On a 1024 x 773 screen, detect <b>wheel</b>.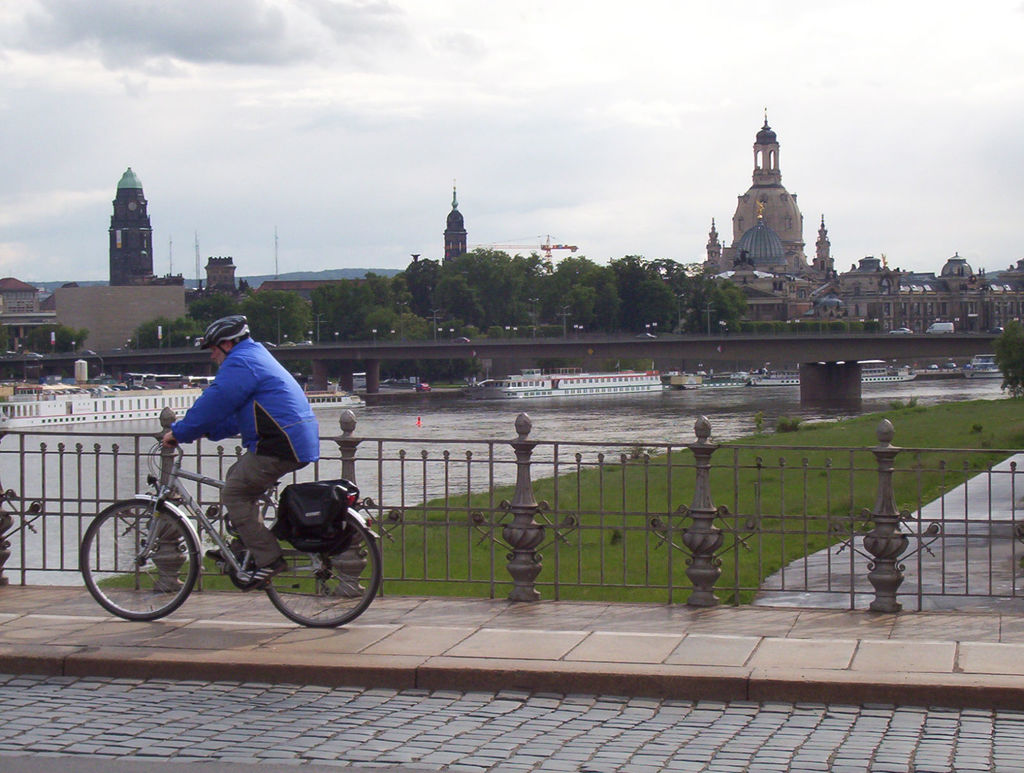
<box>89,513,184,616</box>.
